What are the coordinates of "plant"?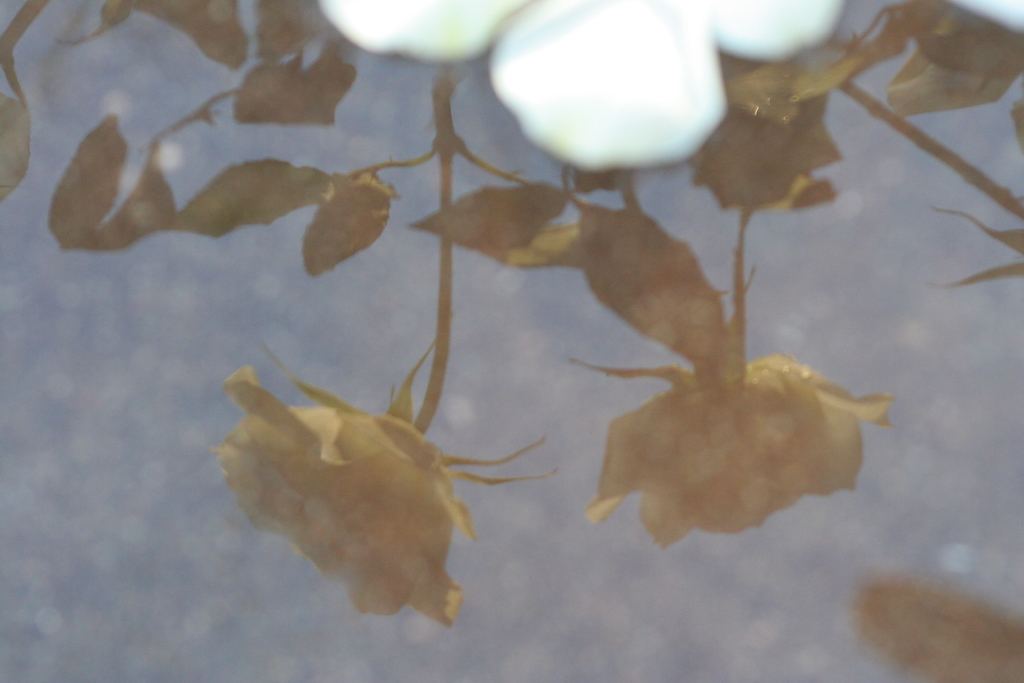
12, 0, 1018, 682.
